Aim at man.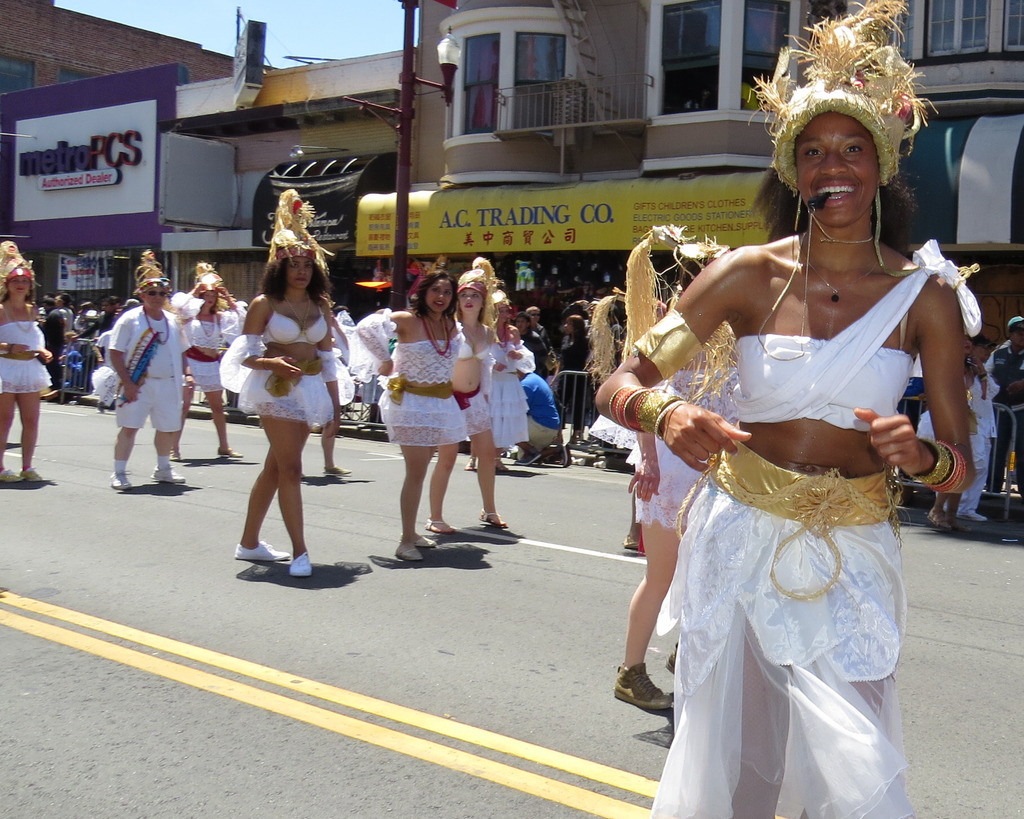
Aimed at bbox(523, 304, 555, 369).
